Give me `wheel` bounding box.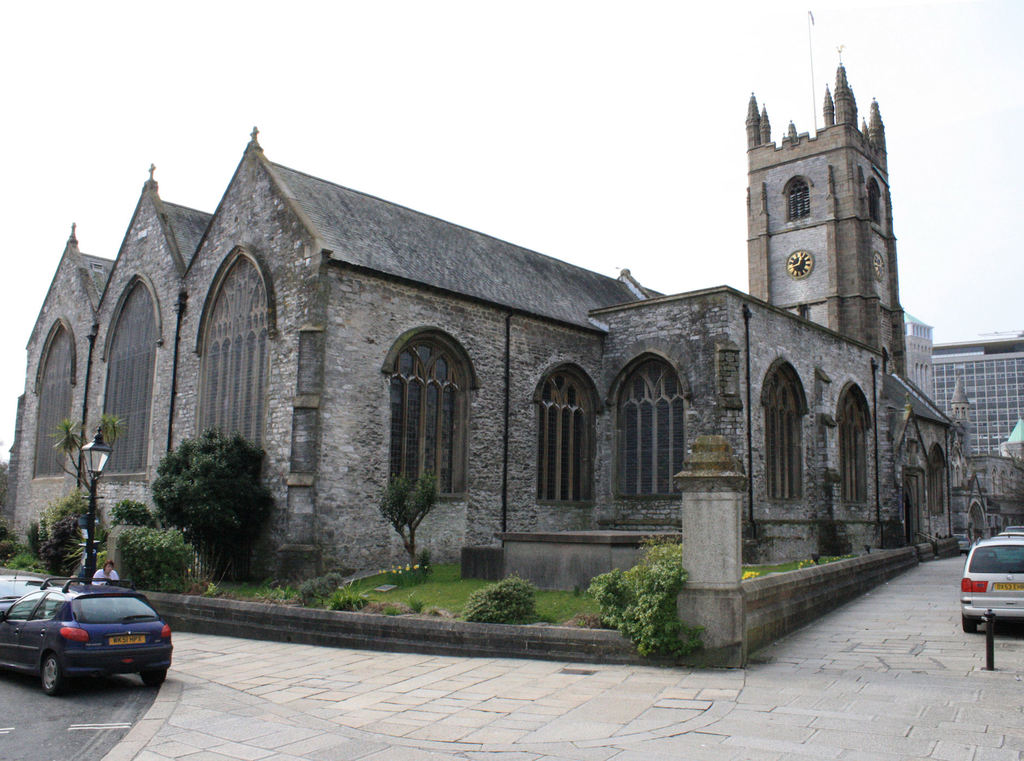
rect(40, 648, 64, 691).
